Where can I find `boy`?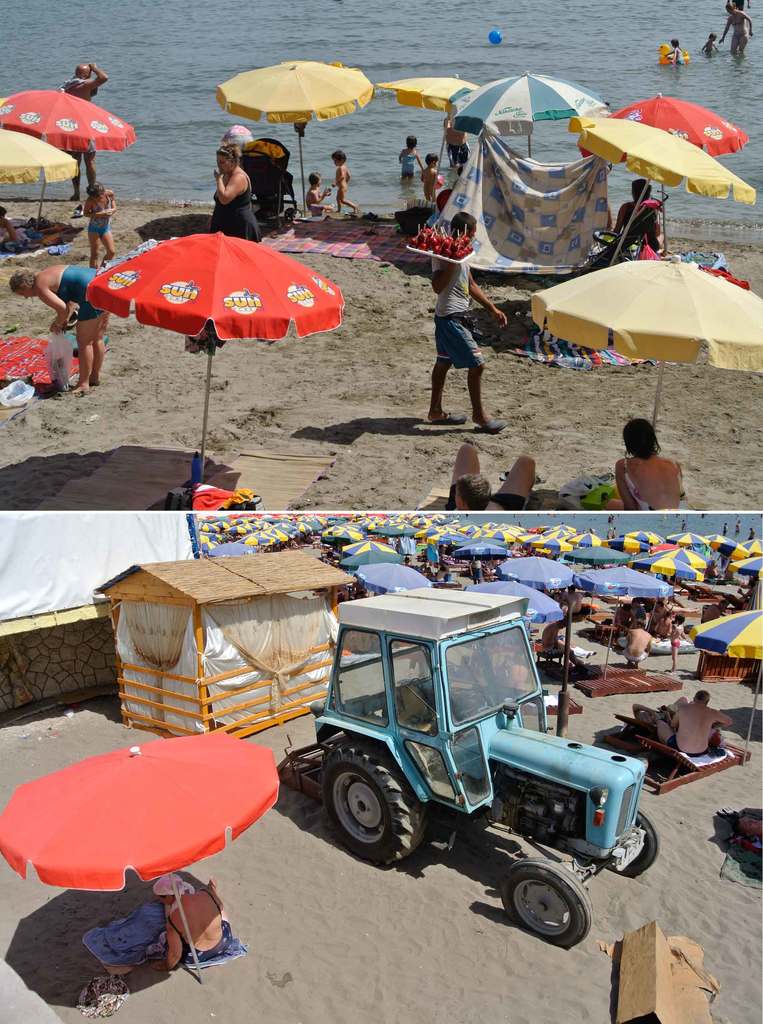
You can find it at 328/147/356/212.
